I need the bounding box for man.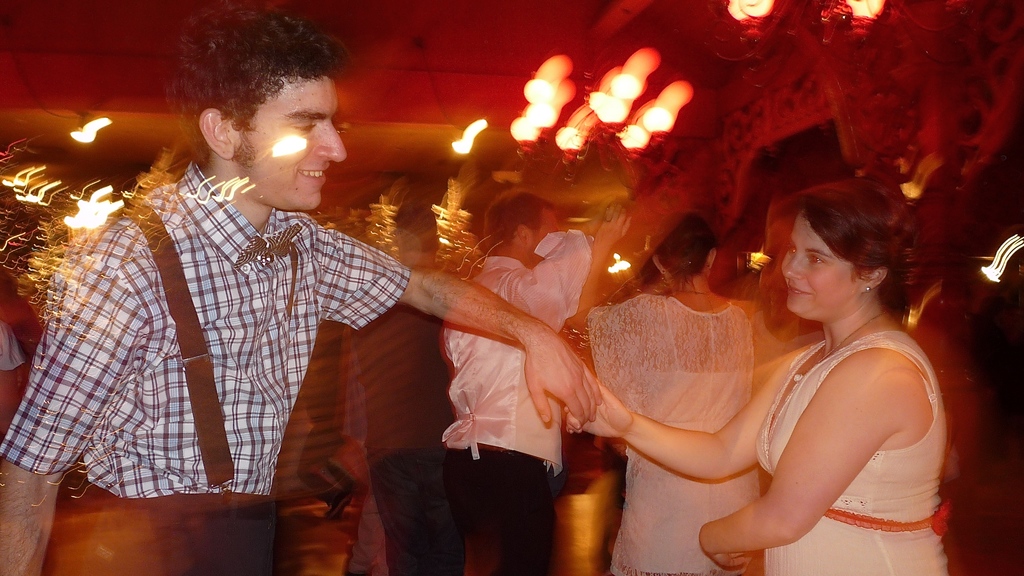
Here it is: (0,3,598,575).
